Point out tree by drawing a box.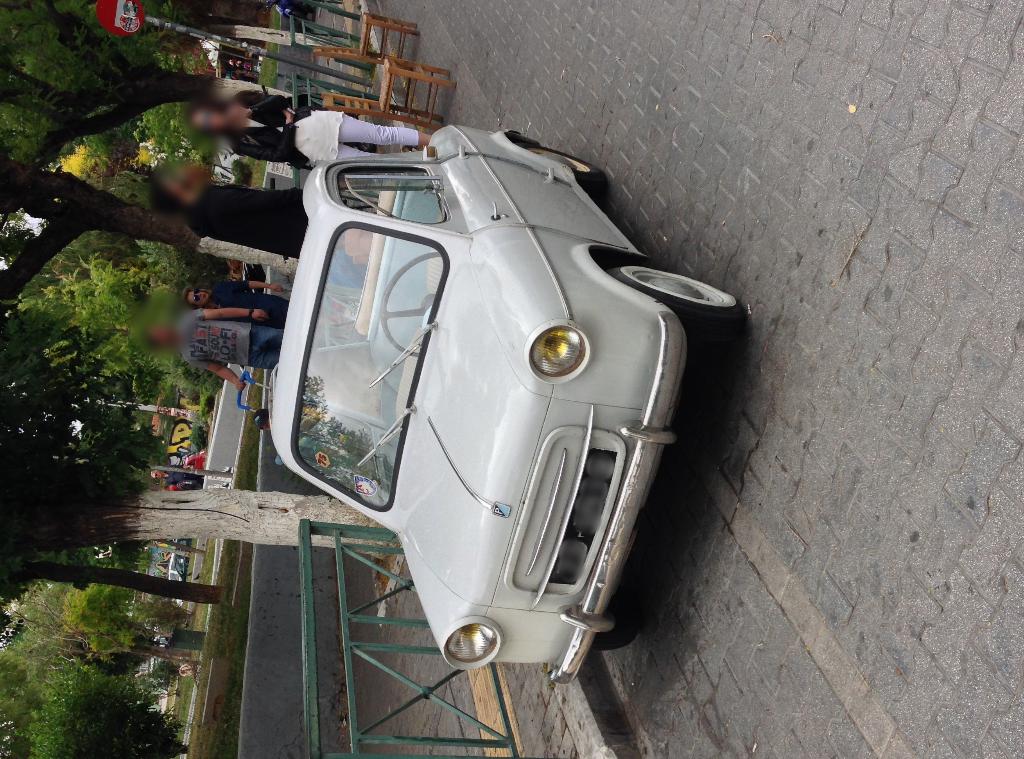
region(0, 0, 223, 251).
